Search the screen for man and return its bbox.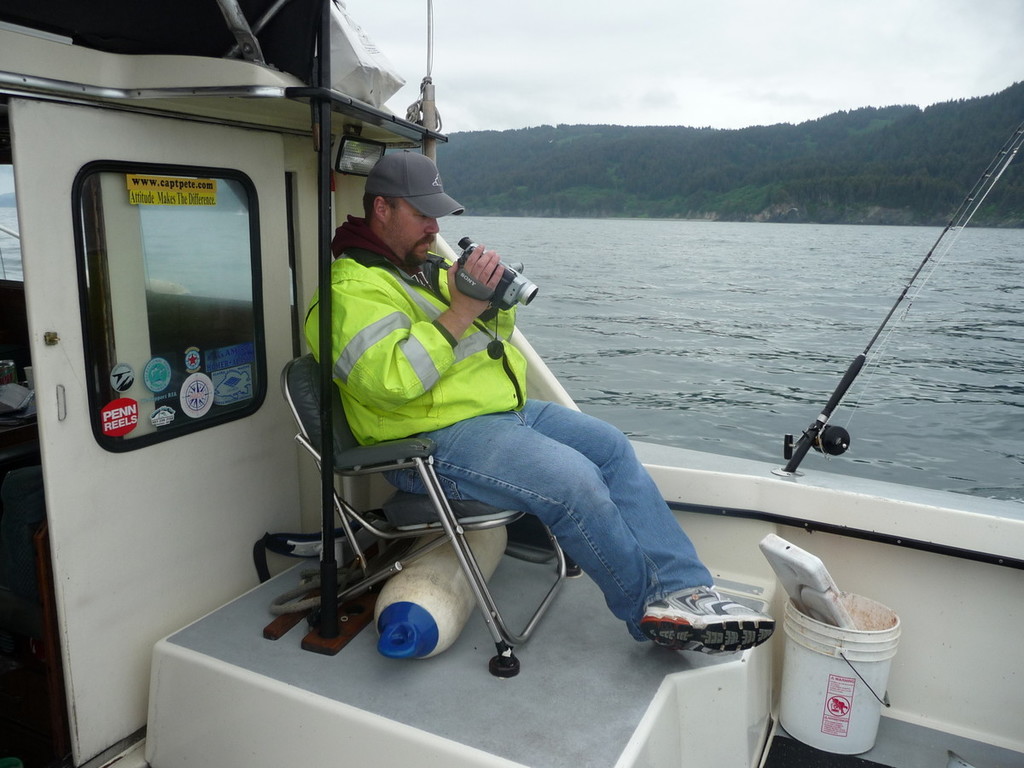
Found: BBox(263, 233, 737, 667).
